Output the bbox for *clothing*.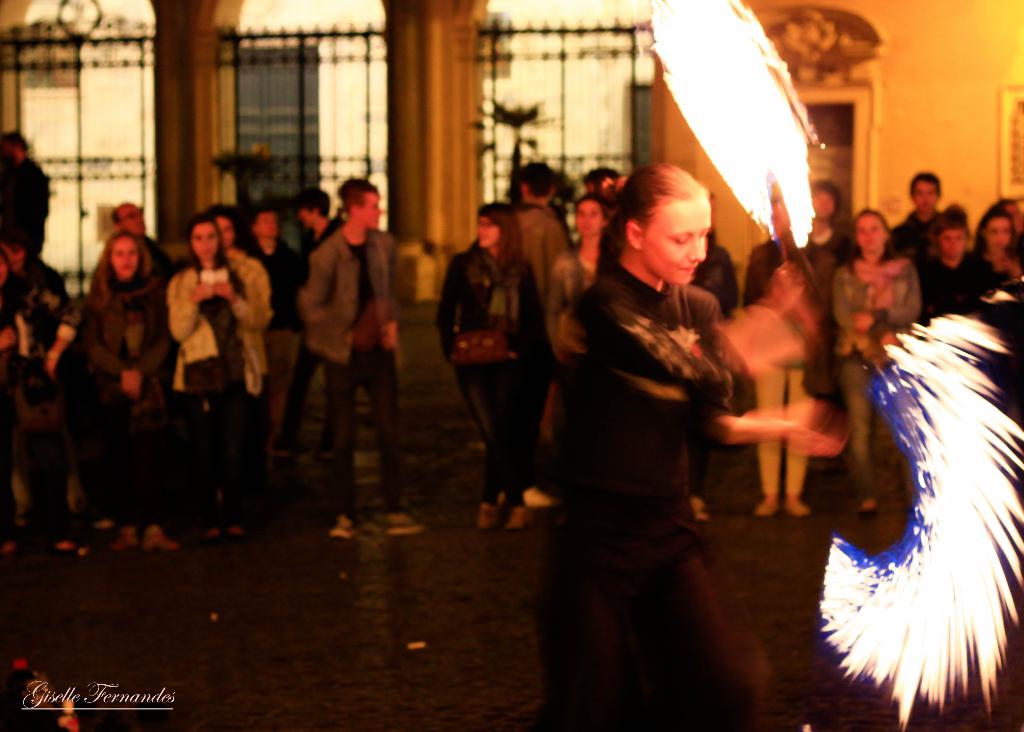
BBox(739, 225, 833, 492).
